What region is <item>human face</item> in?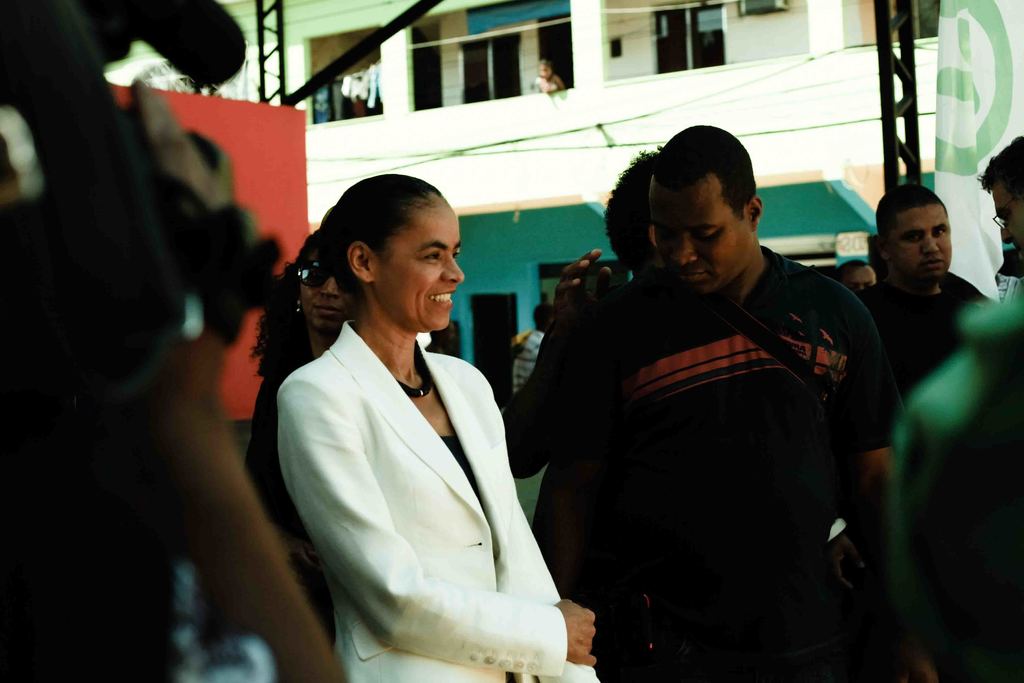
box=[376, 209, 462, 329].
